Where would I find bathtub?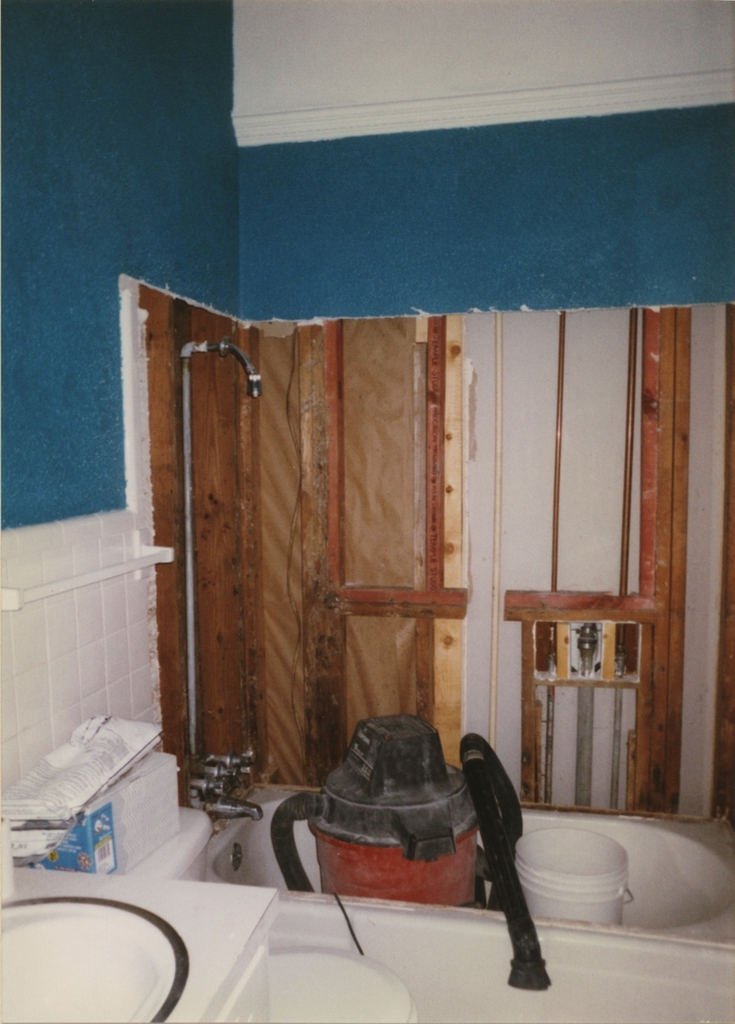
At Rect(178, 753, 734, 1023).
